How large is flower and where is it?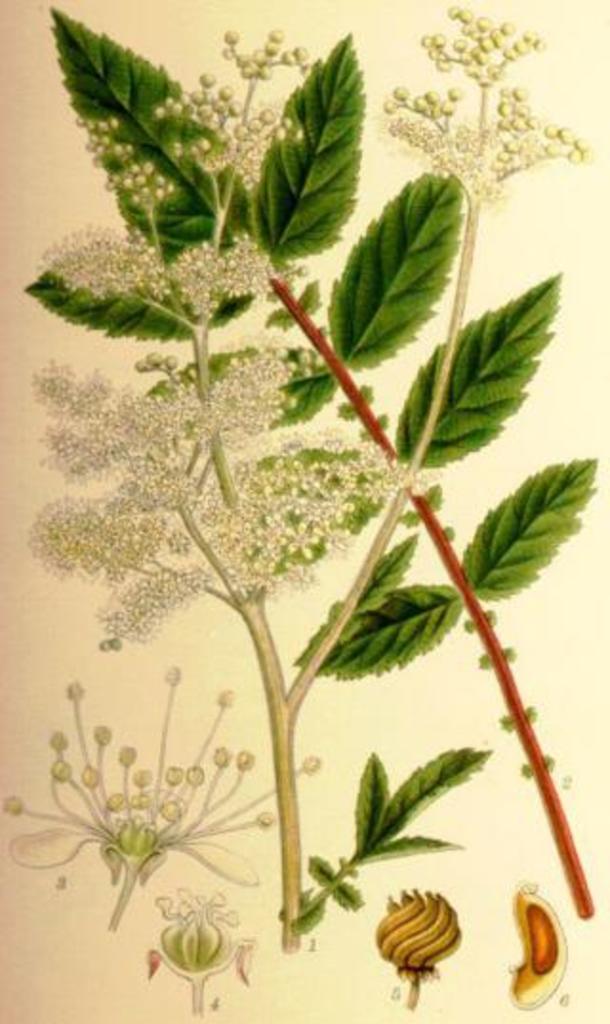
Bounding box: <region>147, 883, 255, 988</region>.
